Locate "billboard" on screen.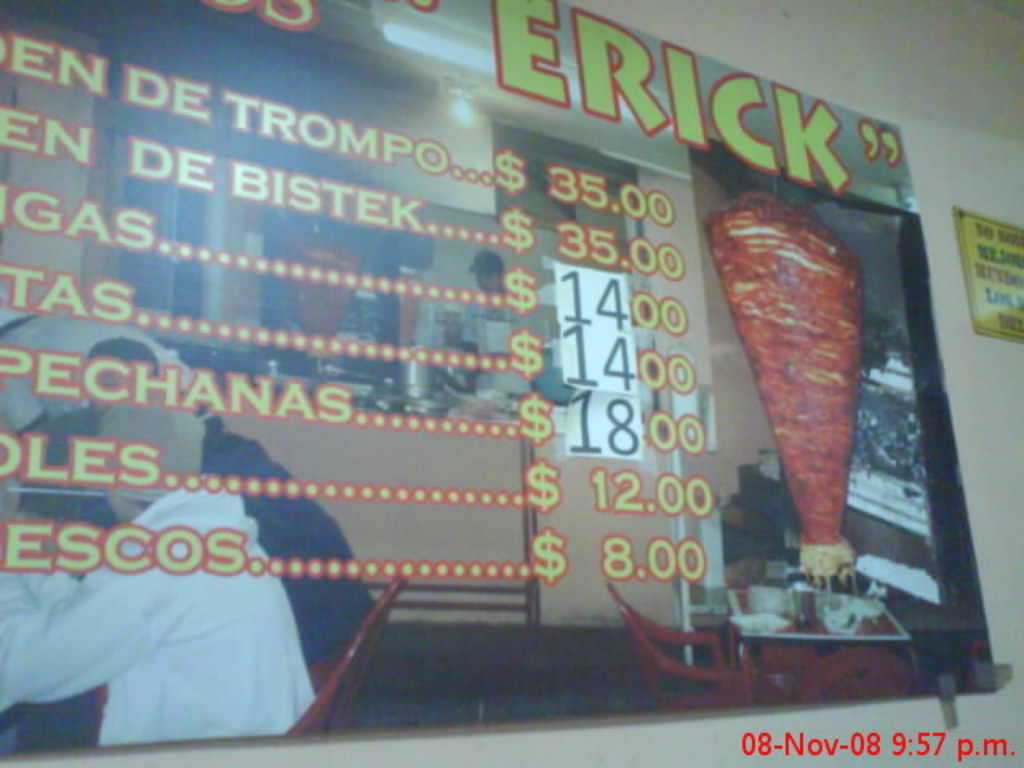
On screen at crop(0, 0, 1003, 758).
